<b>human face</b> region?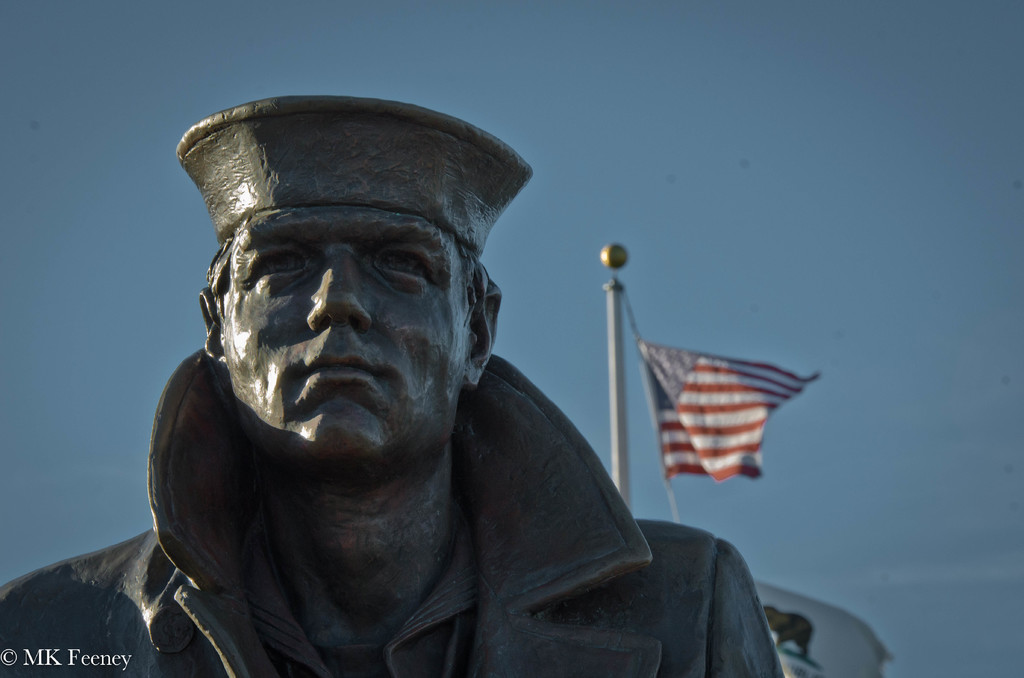
(left=220, top=202, right=470, bottom=467)
